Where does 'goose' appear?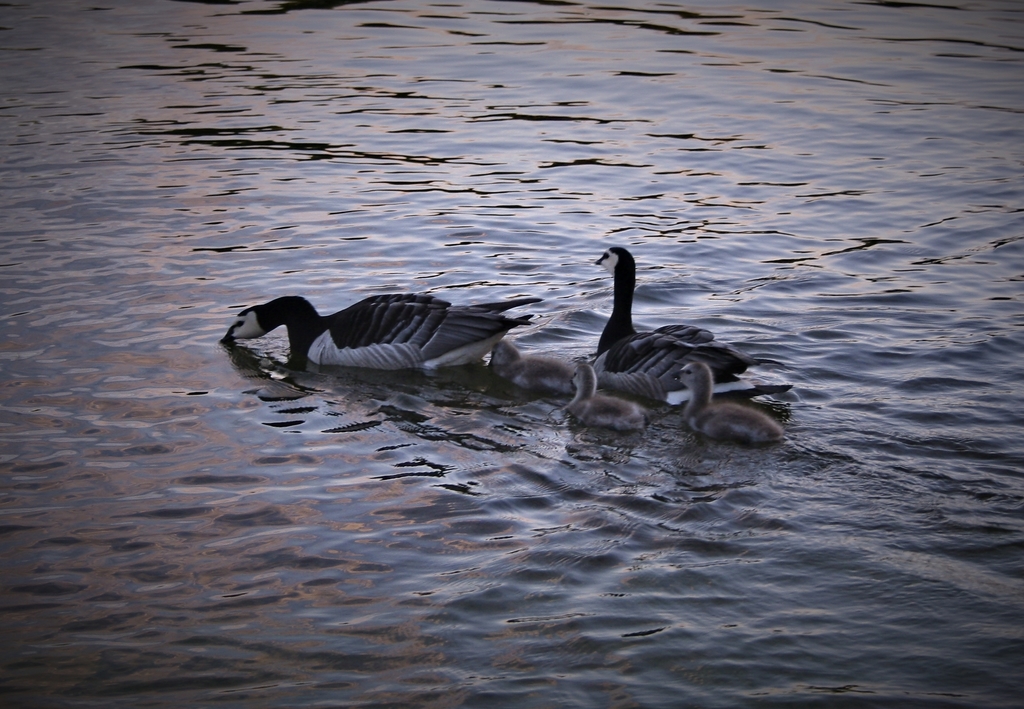
Appears at [x1=486, y1=339, x2=575, y2=401].
